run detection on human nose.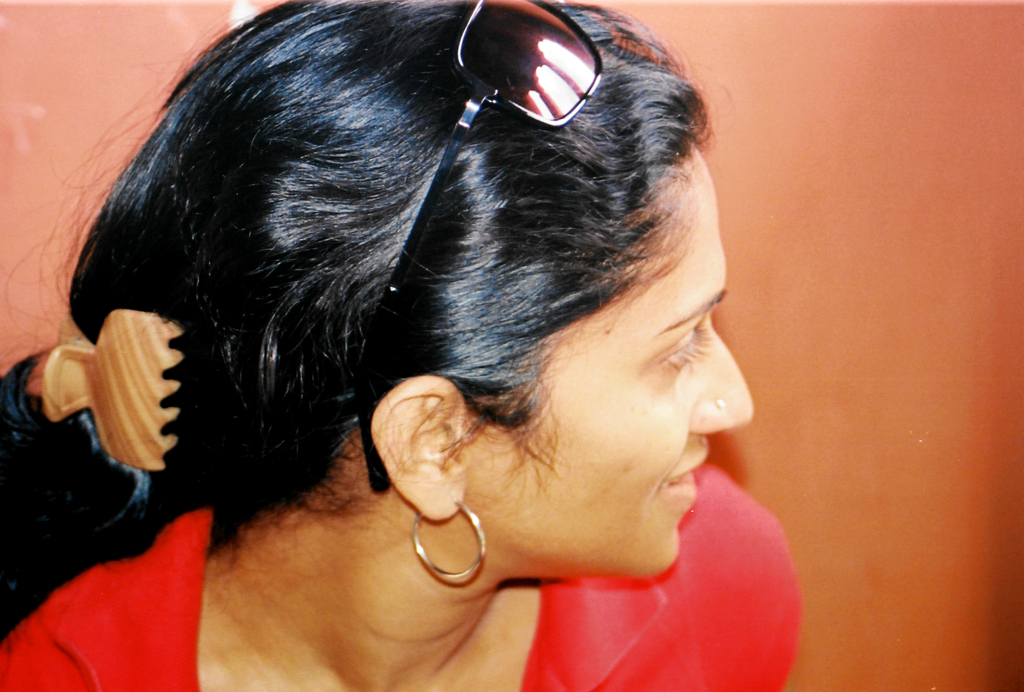
Result: 691/319/760/436.
